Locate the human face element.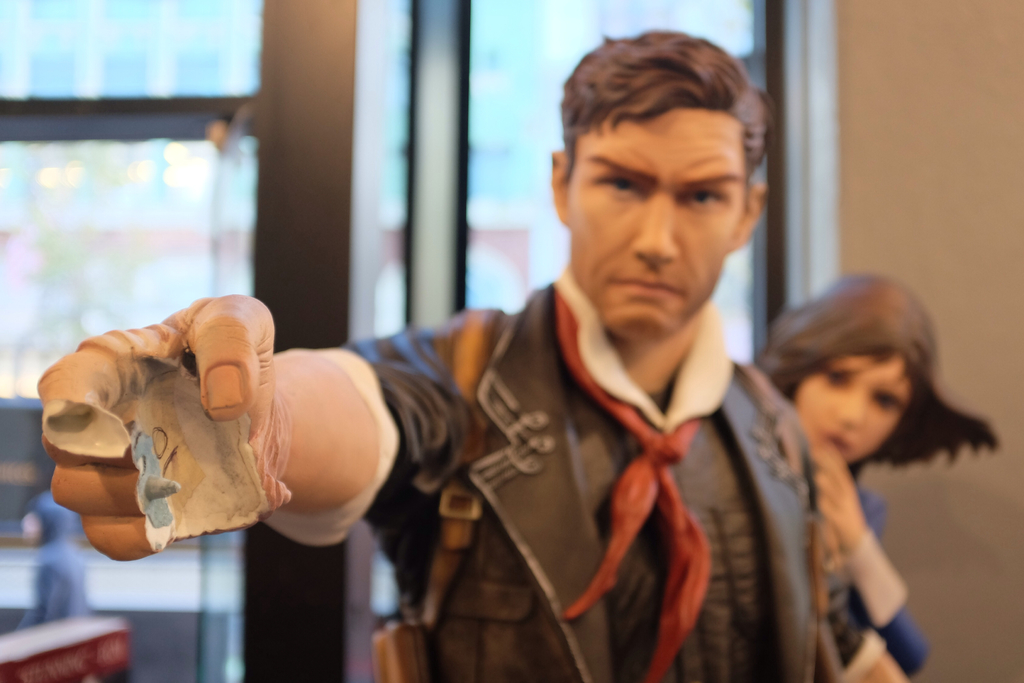
Element bbox: {"x1": 794, "y1": 343, "x2": 907, "y2": 461}.
